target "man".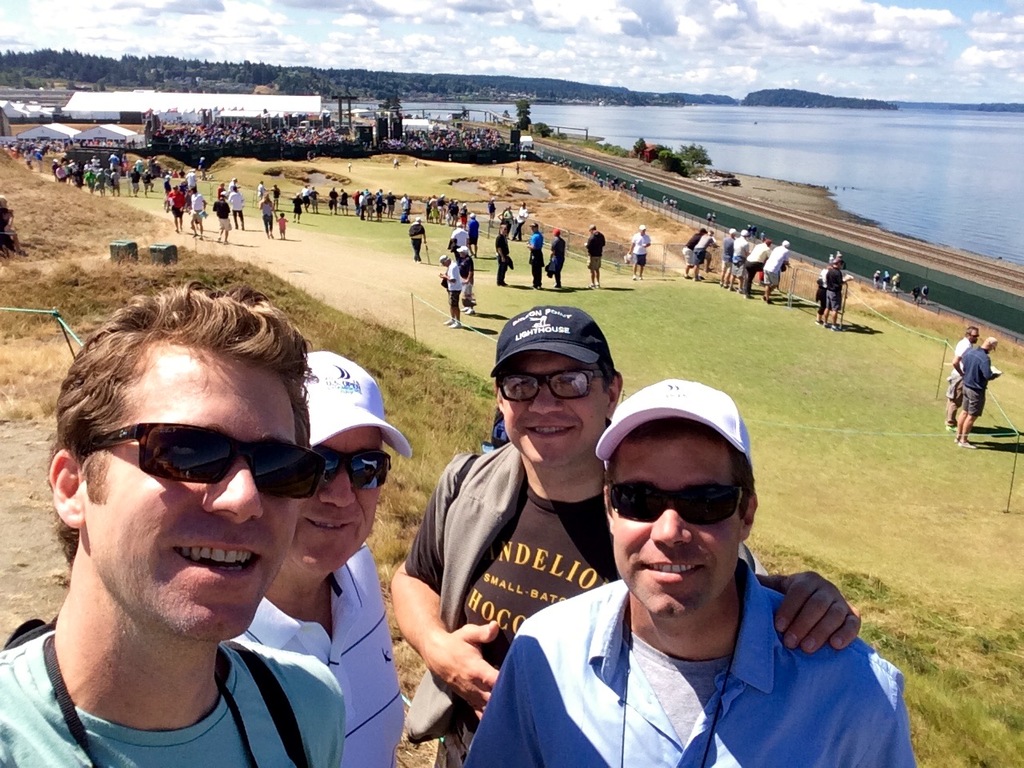
Target region: [left=226, top=184, right=246, bottom=230].
